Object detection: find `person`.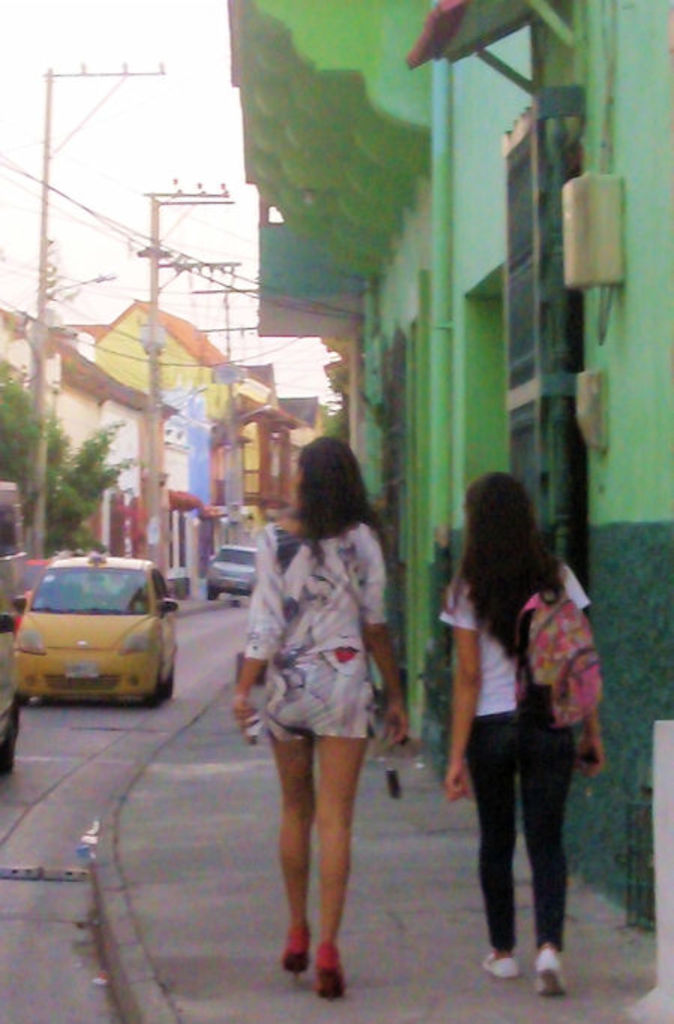
(x1=440, y1=463, x2=608, y2=991).
